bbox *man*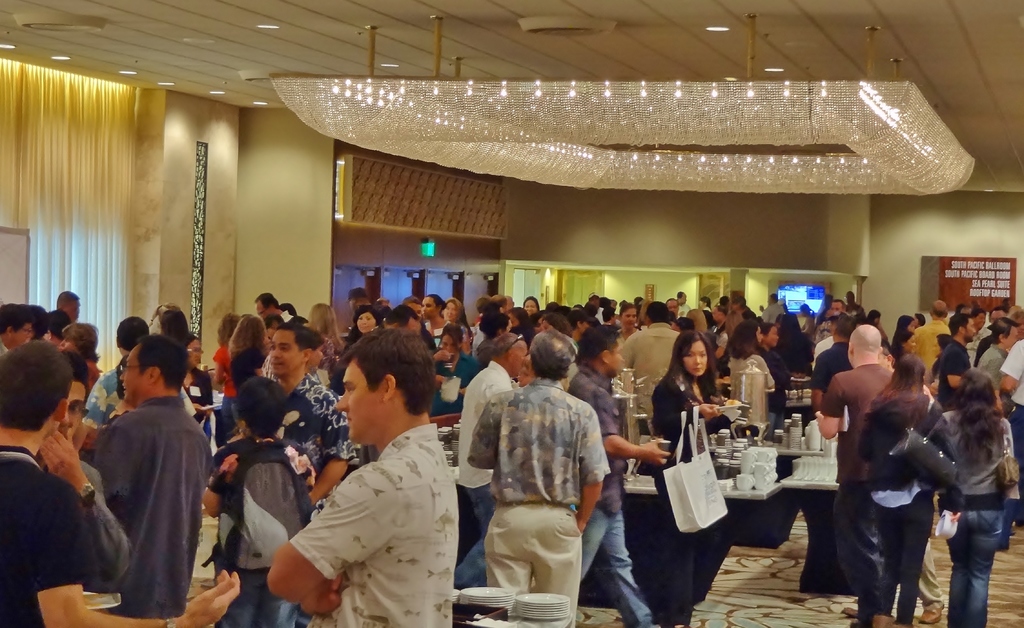
crop(620, 322, 682, 426)
